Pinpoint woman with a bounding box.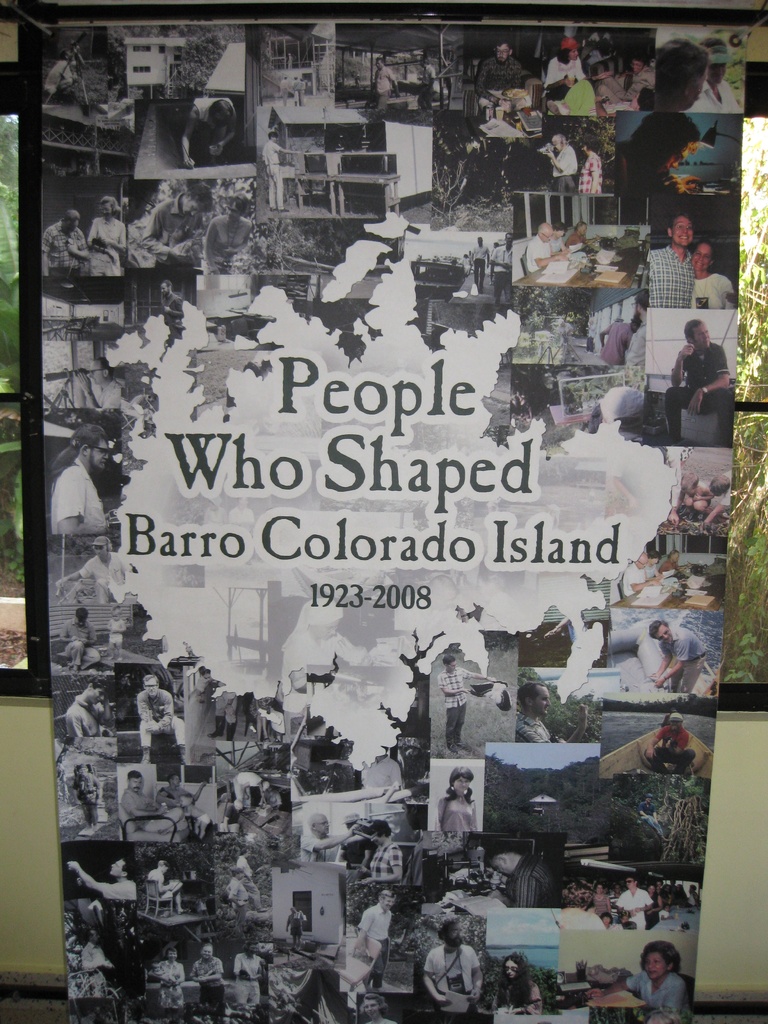
(495, 947, 547, 1014).
